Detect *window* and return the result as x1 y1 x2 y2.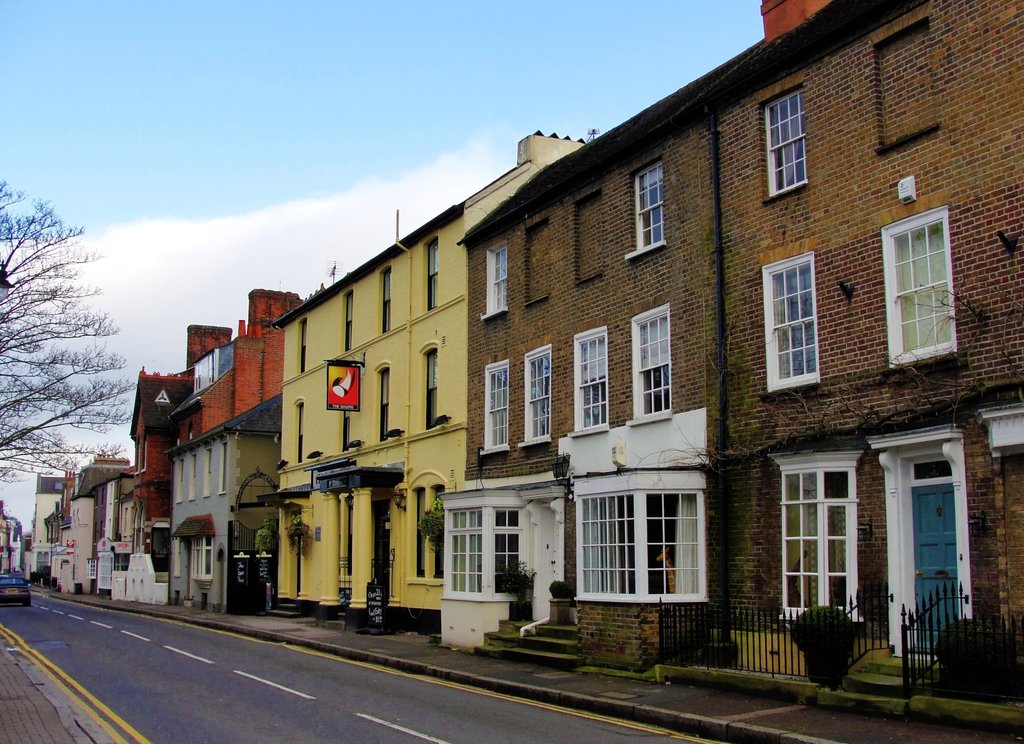
431 493 525 594.
